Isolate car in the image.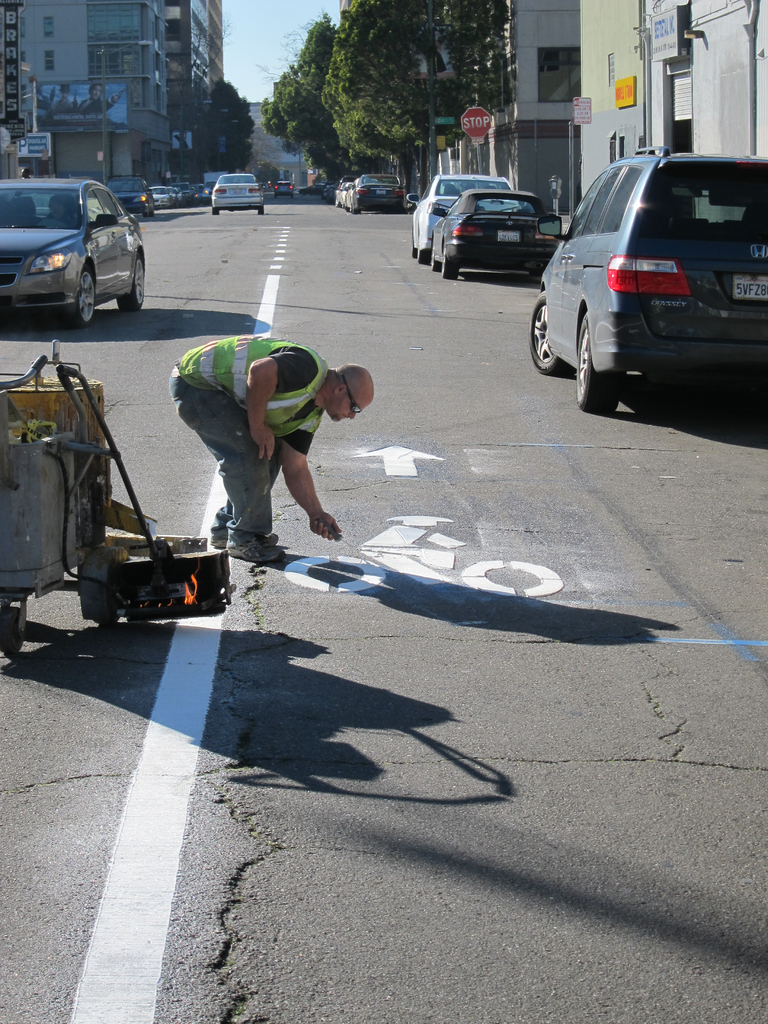
Isolated region: box=[431, 188, 560, 280].
